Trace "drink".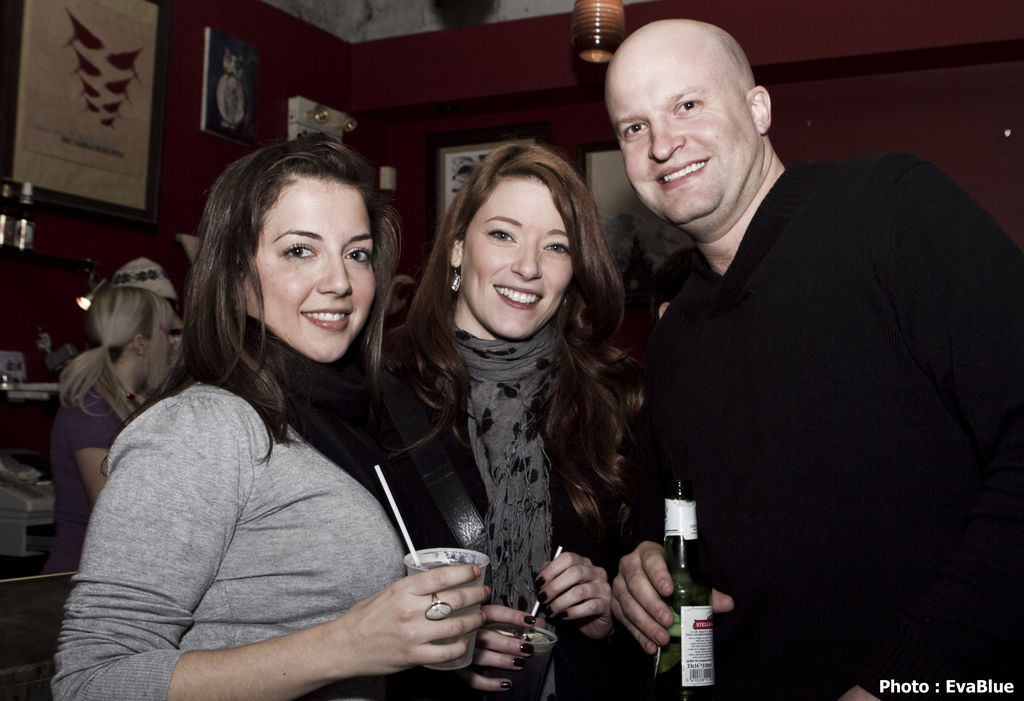
Traced to (473, 634, 554, 700).
